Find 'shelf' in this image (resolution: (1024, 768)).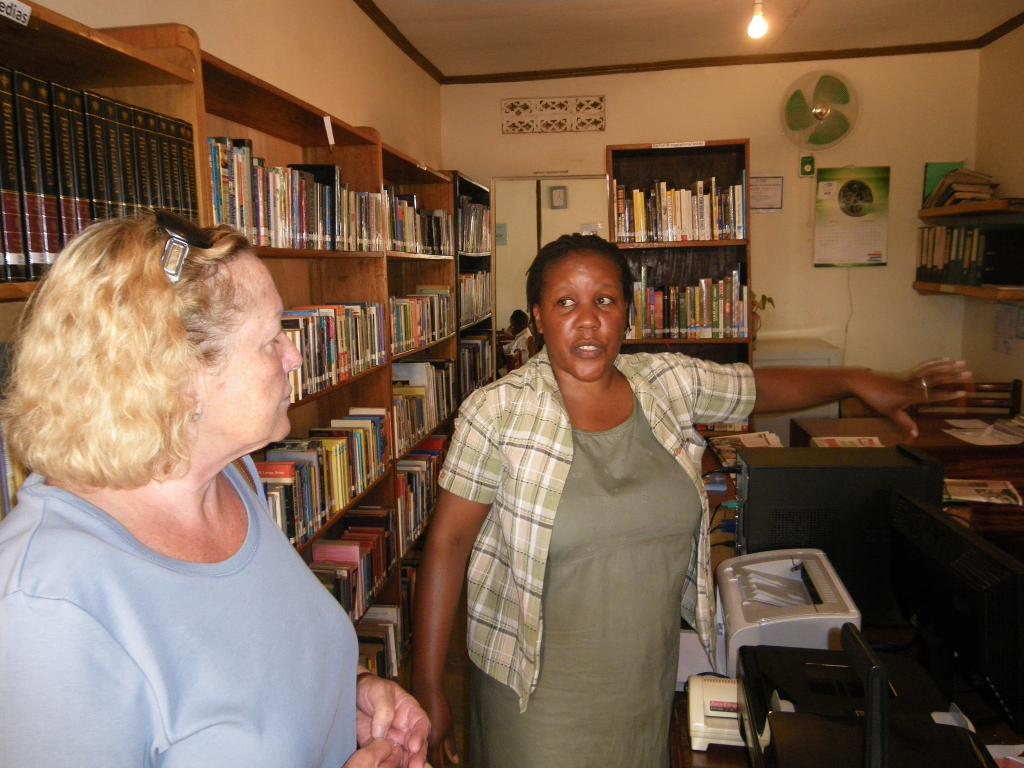
(x1=451, y1=317, x2=506, y2=406).
